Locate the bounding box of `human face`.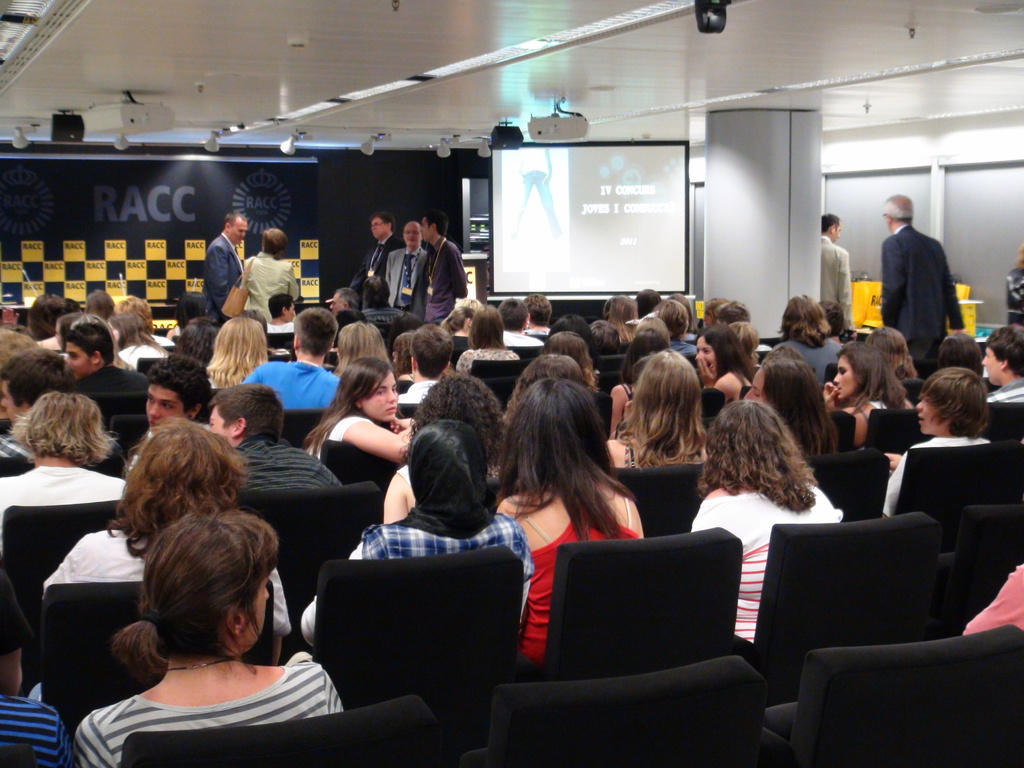
Bounding box: <region>109, 325, 123, 345</region>.
